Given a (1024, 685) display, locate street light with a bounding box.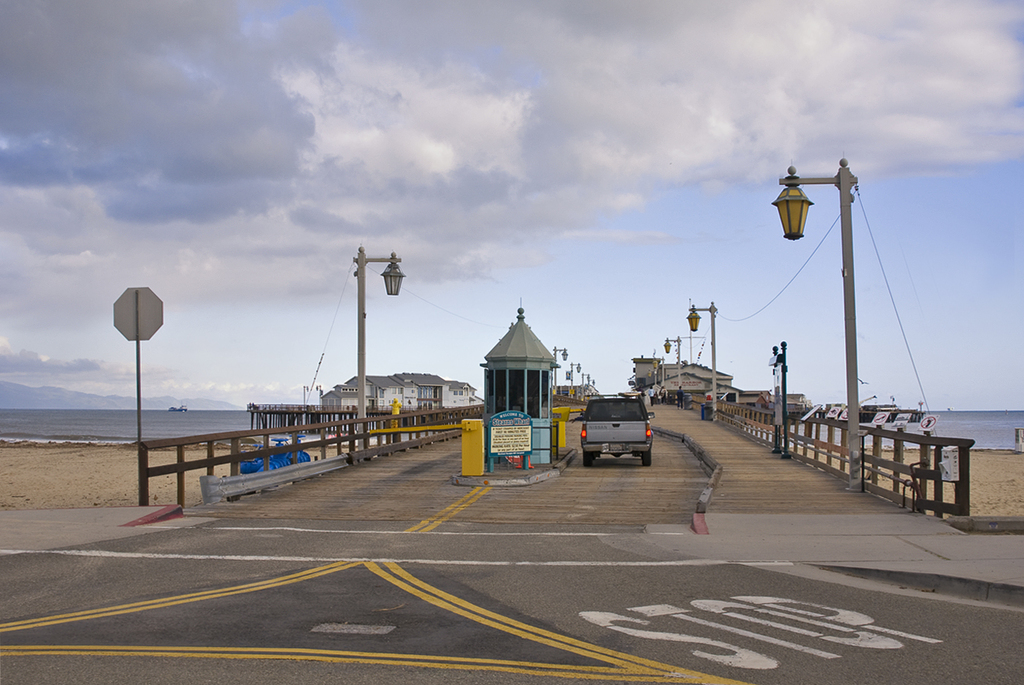
Located: 580/373/592/399.
